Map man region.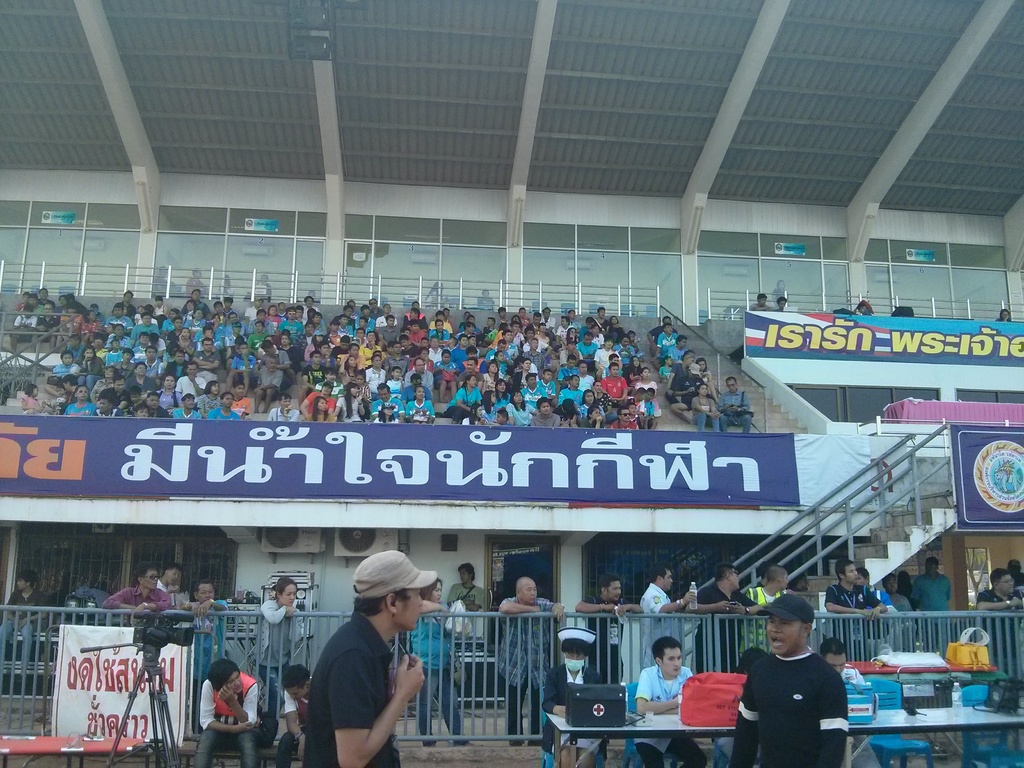
Mapped to box(820, 633, 869, 755).
